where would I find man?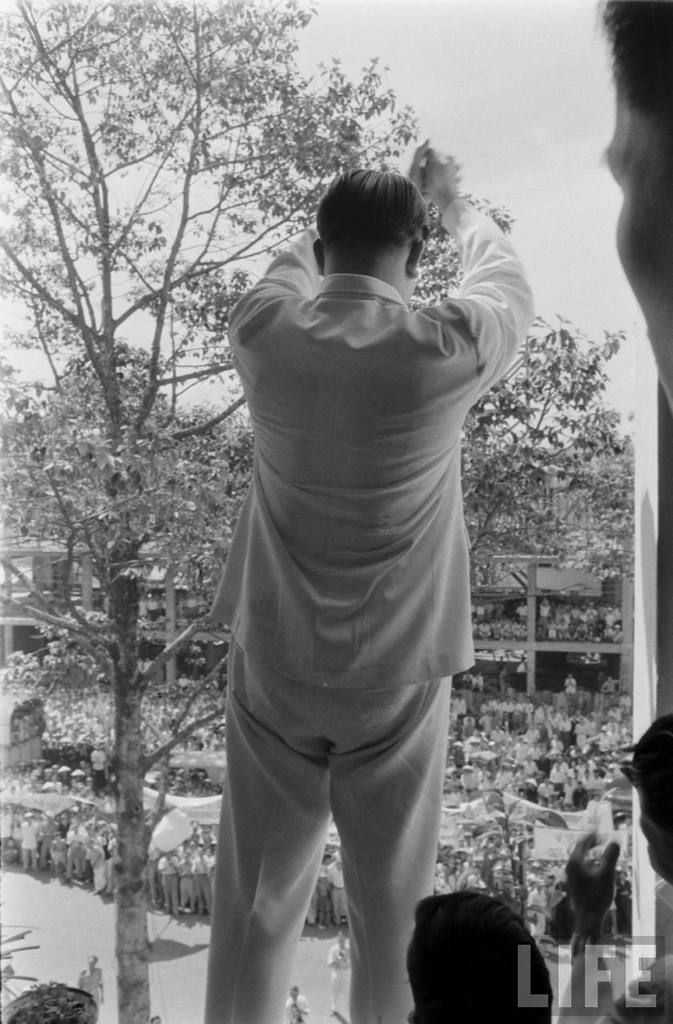
At [x1=283, y1=986, x2=303, y2=1023].
